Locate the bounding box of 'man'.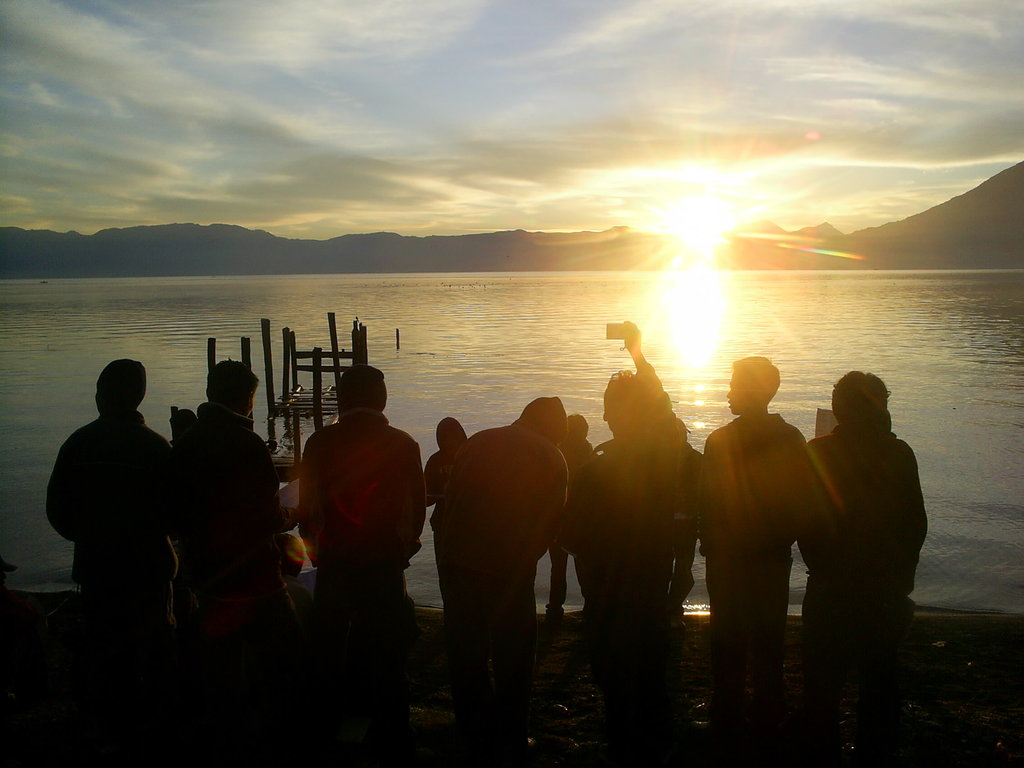
Bounding box: x1=162, y1=366, x2=282, y2=671.
